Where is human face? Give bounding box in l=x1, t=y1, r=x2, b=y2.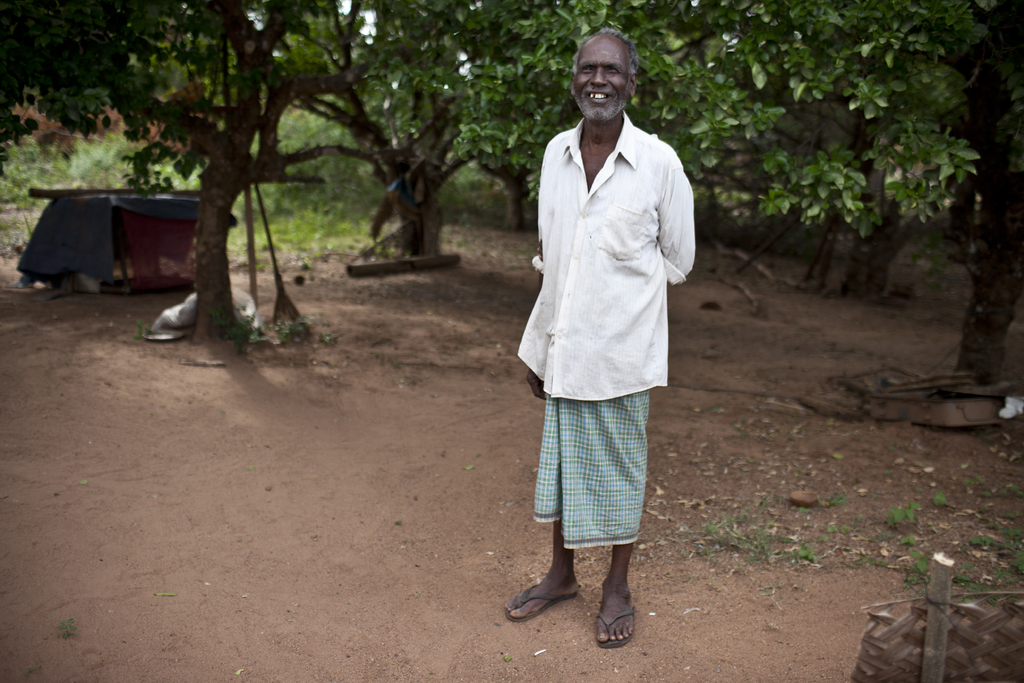
l=575, t=29, r=636, b=123.
